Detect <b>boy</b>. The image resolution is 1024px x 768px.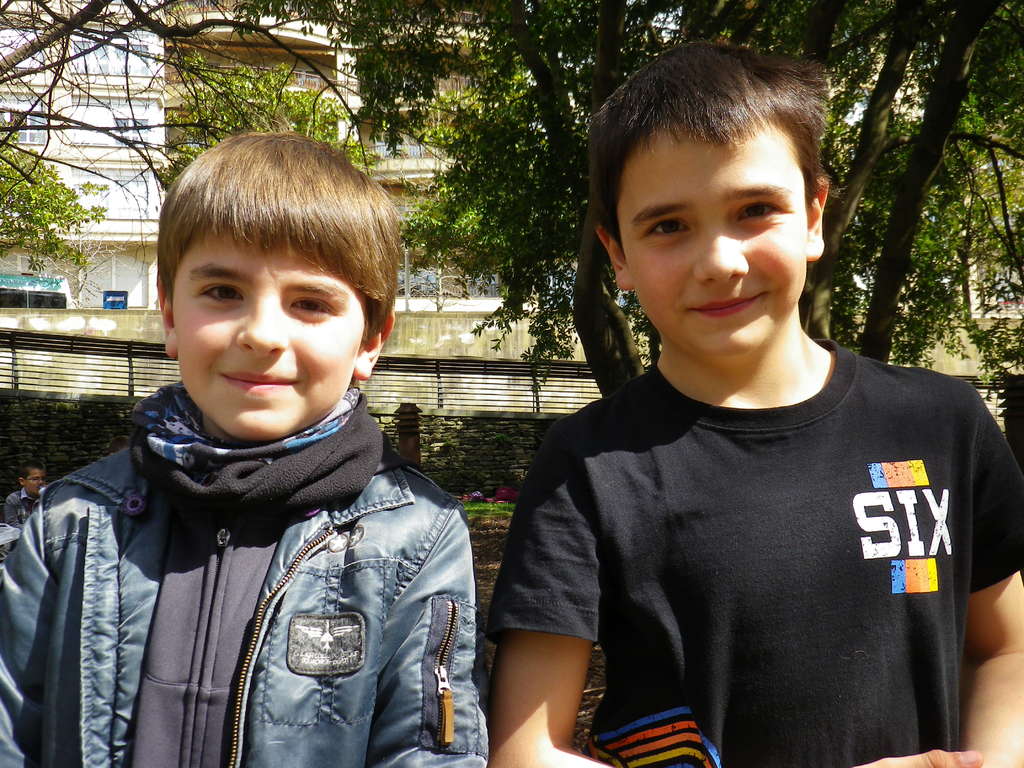
crop(35, 120, 484, 749).
